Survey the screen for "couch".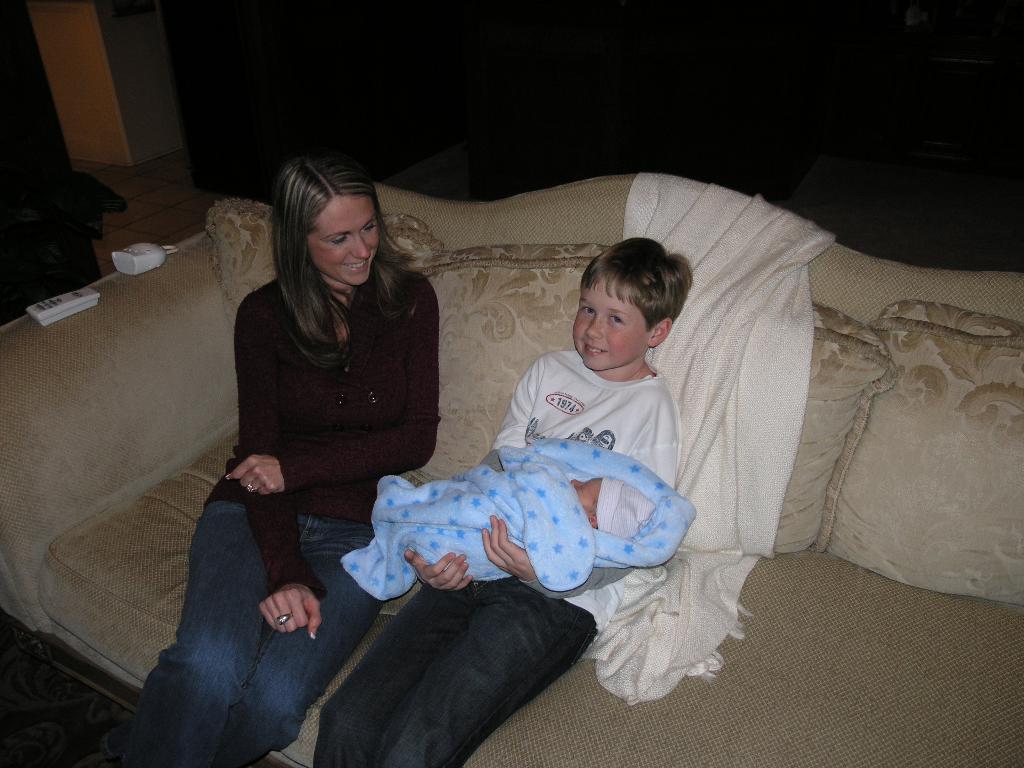
Survey found: (x1=49, y1=140, x2=1023, y2=759).
